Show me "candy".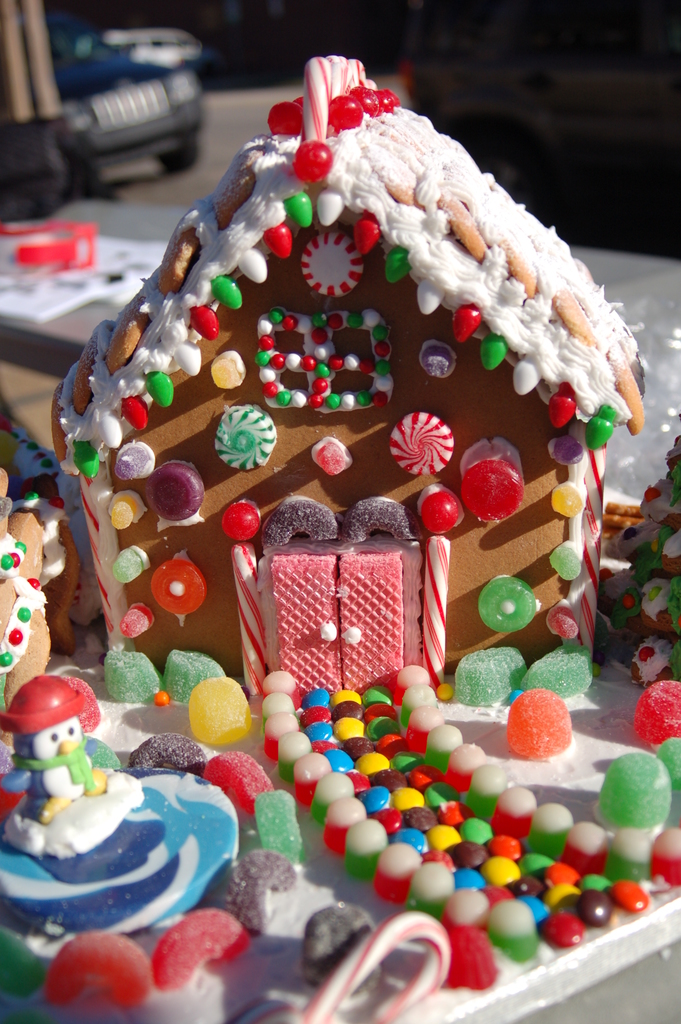
"candy" is here: bbox(476, 577, 539, 640).
